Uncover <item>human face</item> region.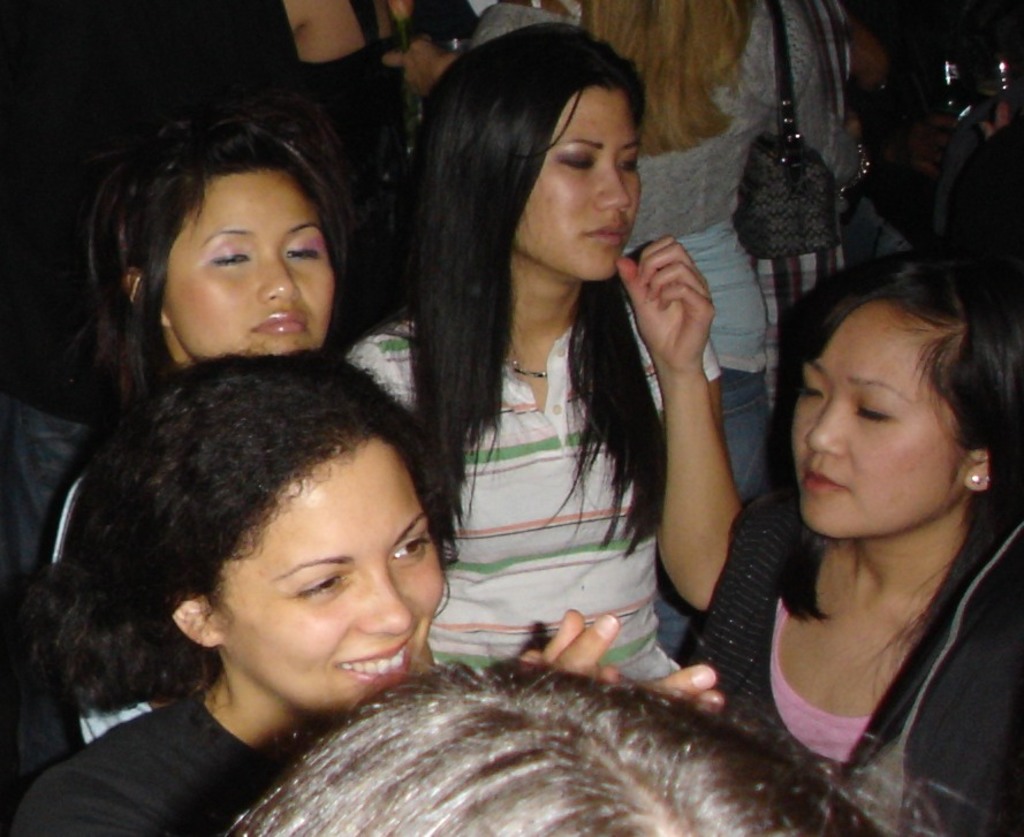
Uncovered: [left=515, top=86, right=640, bottom=283].
